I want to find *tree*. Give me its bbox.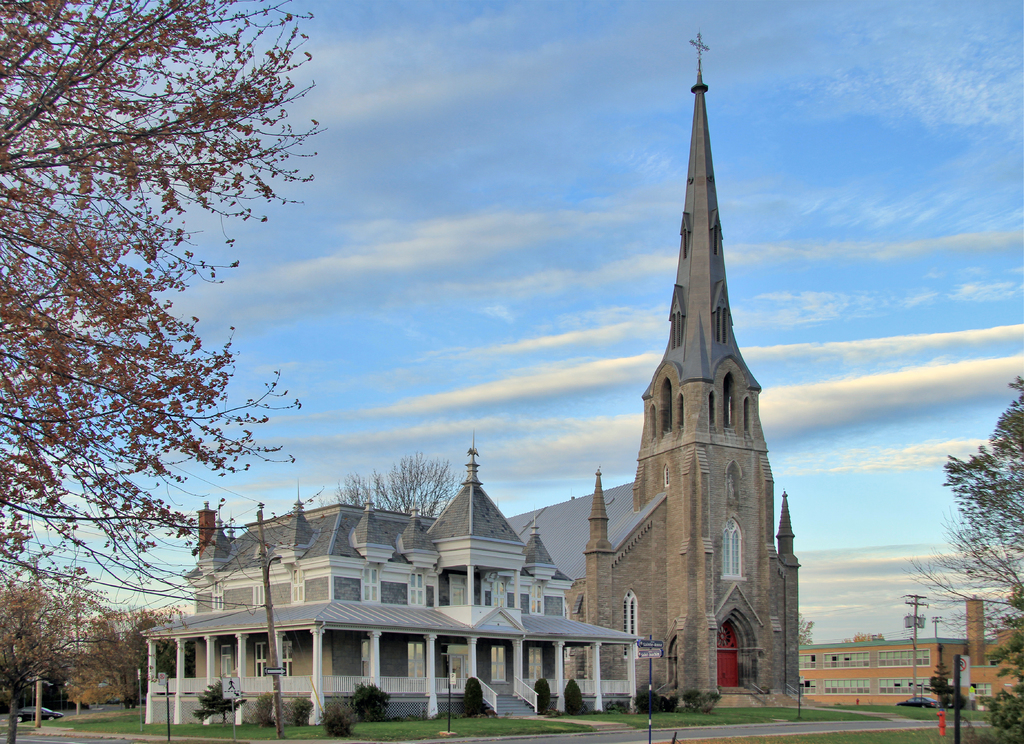
left=2, top=565, right=61, bottom=727.
